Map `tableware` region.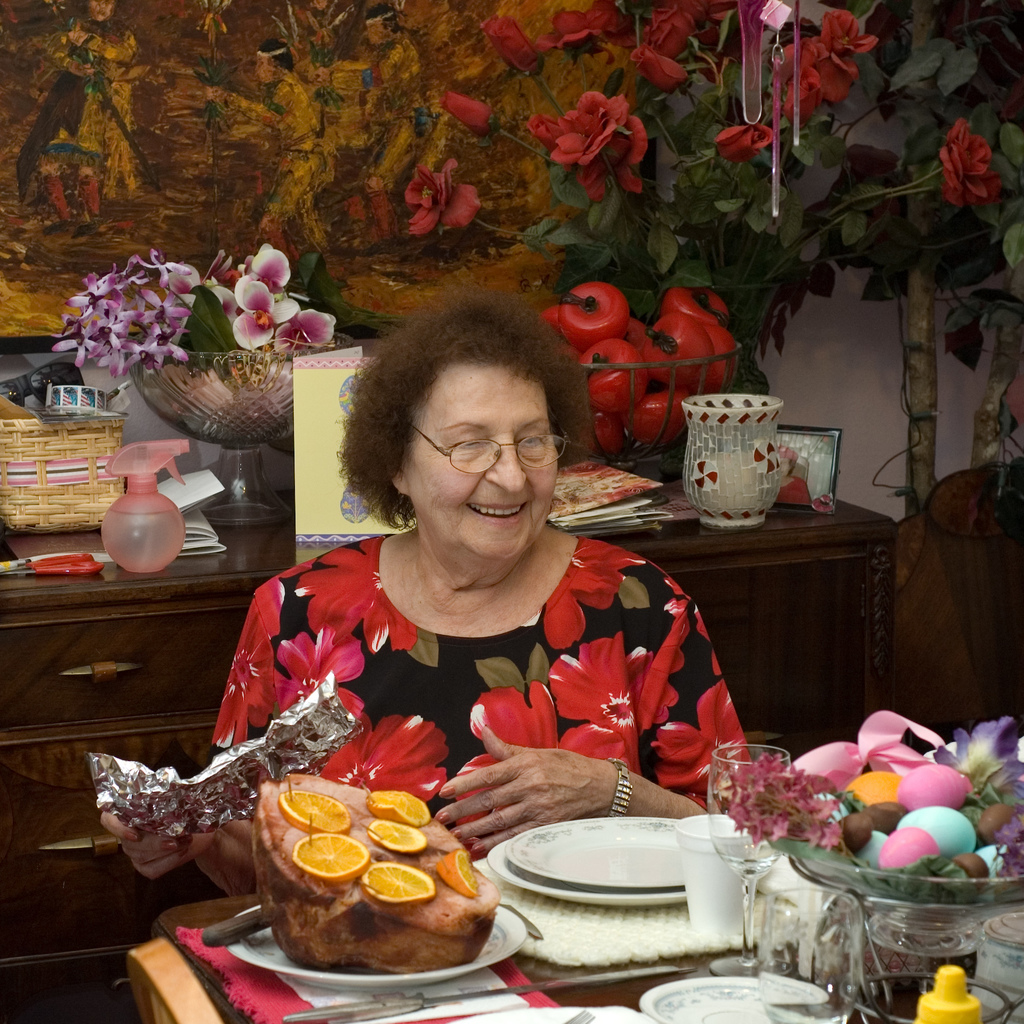
Mapped to {"x1": 278, "y1": 959, "x2": 688, "y2": 1023}.
